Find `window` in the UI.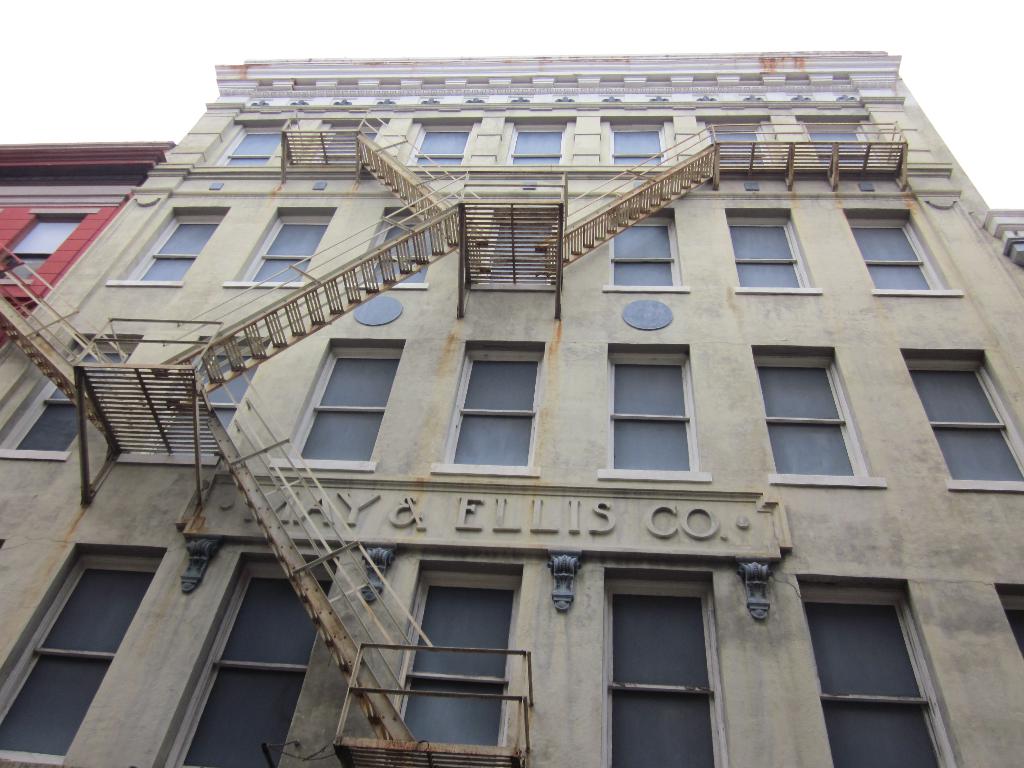
UI element at <box>387,558,527,763</box>.
